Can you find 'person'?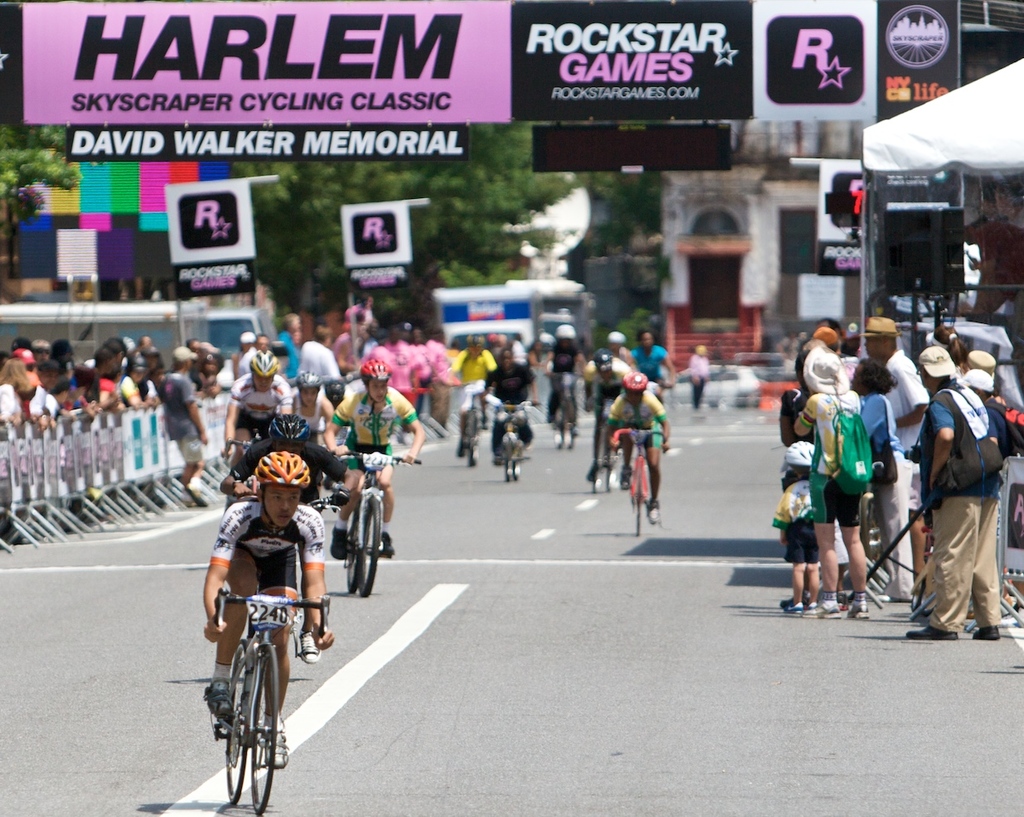
Yes, bounding box: <bbox>191, 444, 345, 775</bbox>.
